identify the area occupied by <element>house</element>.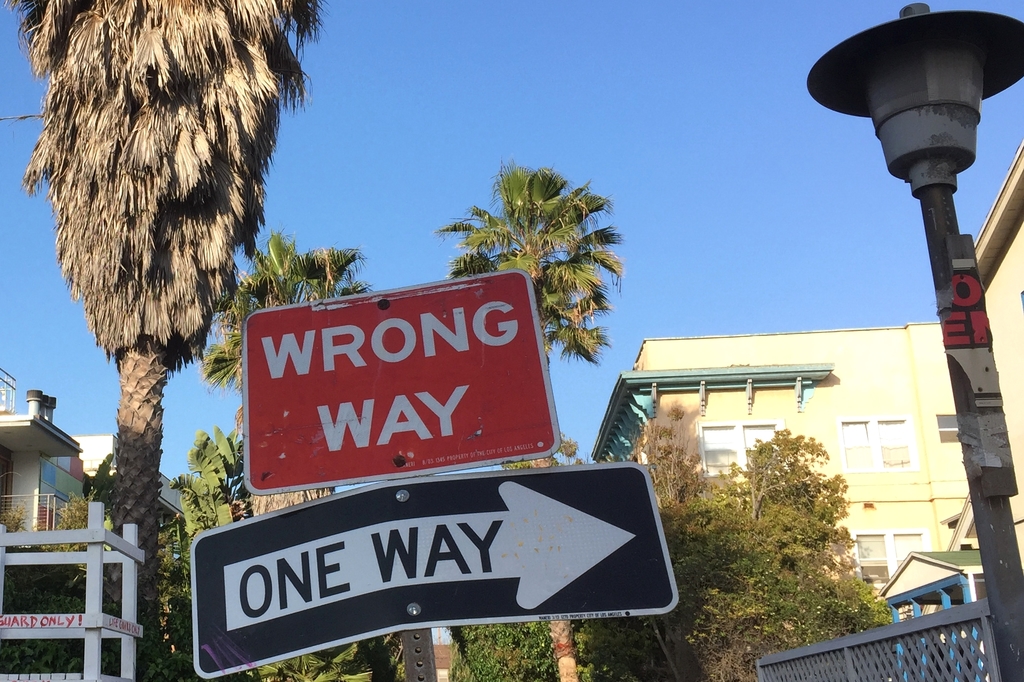
Area: bbox=(0, 362, 152, 681).
